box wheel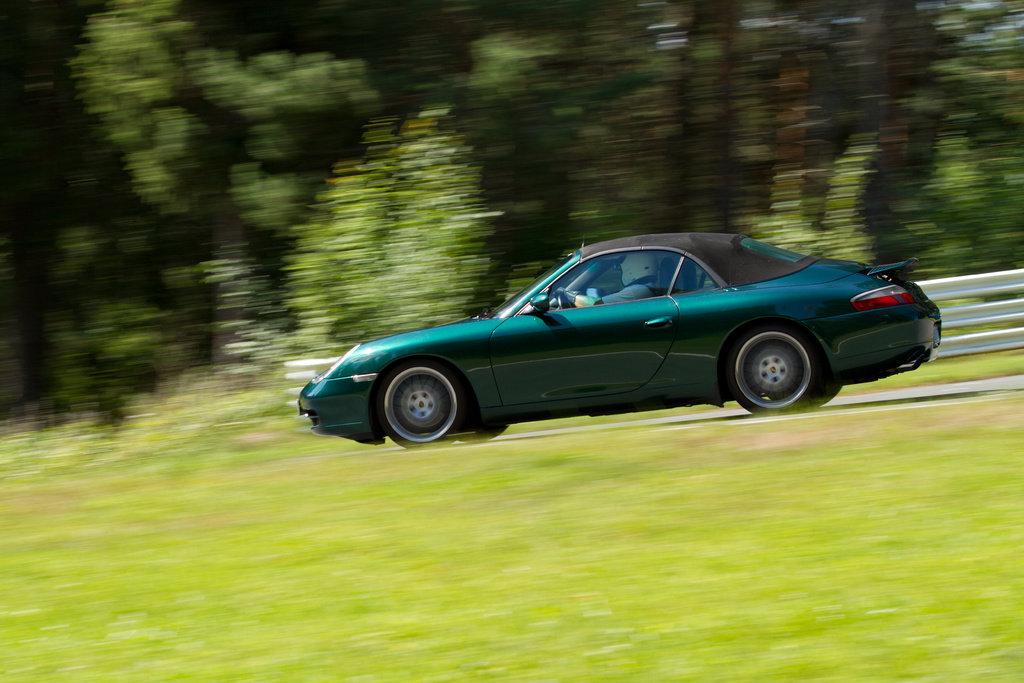
[720, 316, 822, 418]
